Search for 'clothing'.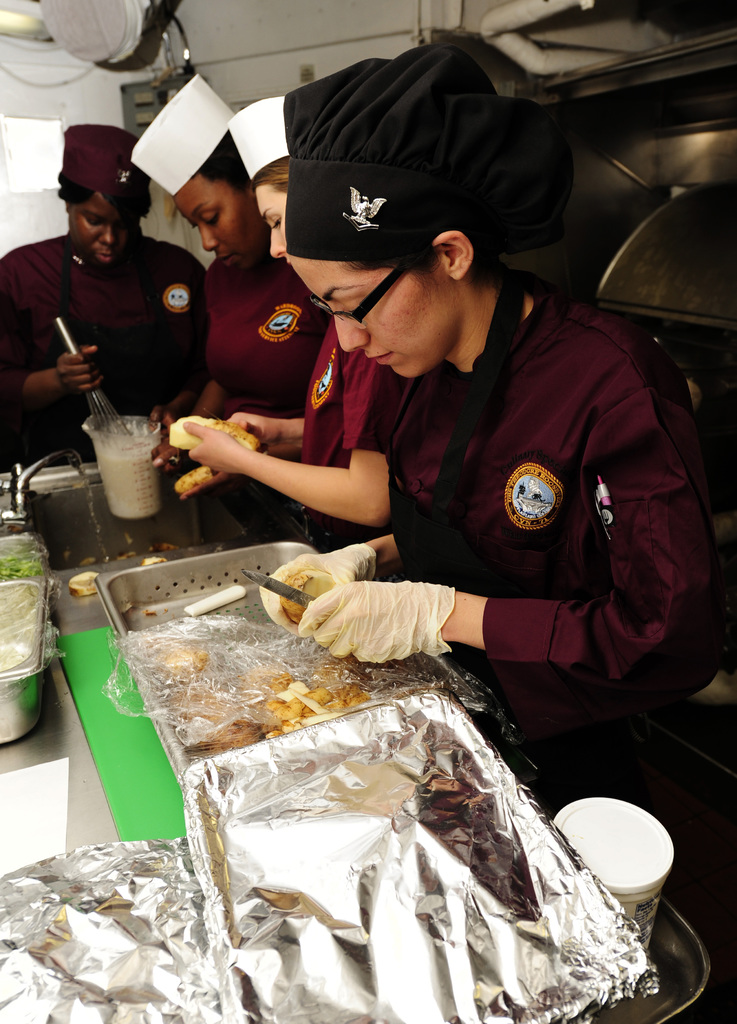
Found at rect(128, 71, 238, 211).
